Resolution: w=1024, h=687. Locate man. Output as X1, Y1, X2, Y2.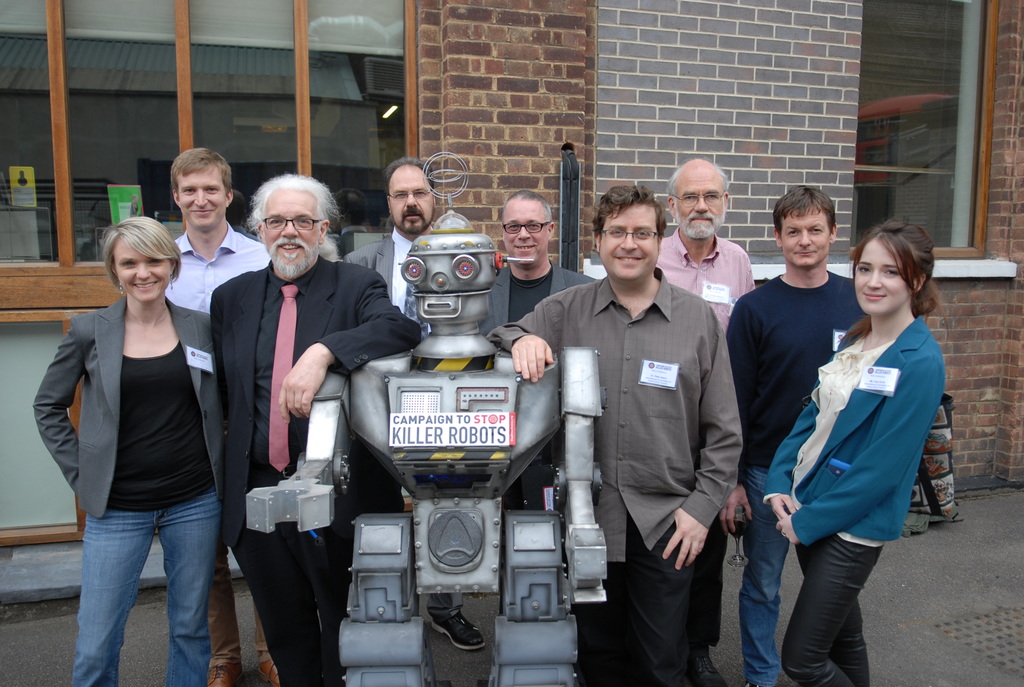
342, 157, 447, 336.
